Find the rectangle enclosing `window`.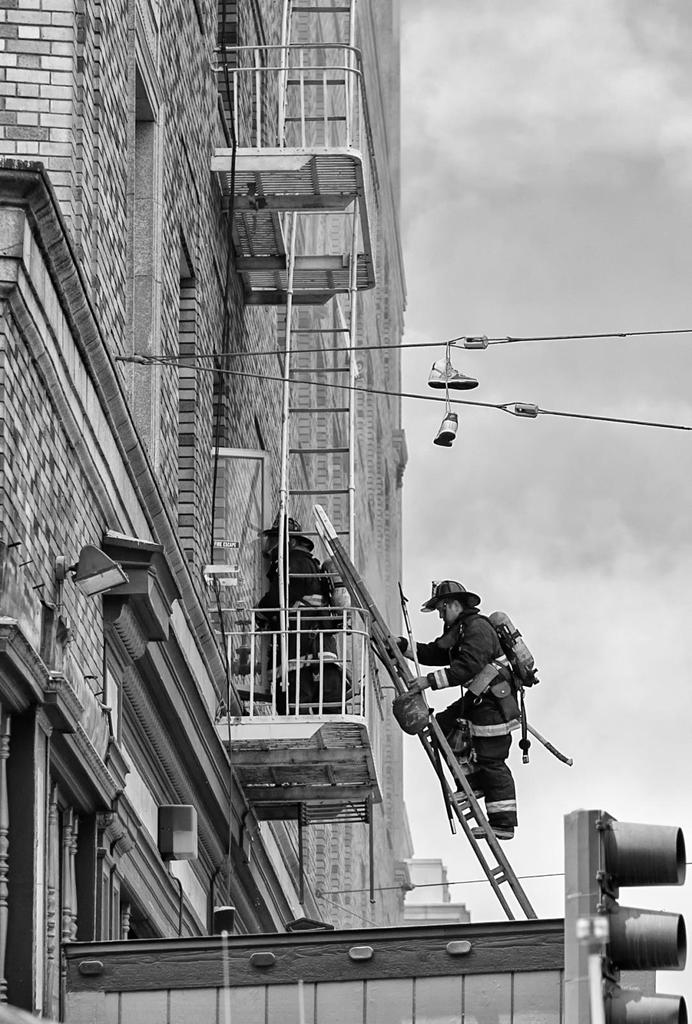
[left=119, top=67, right=157, bottom=468].
